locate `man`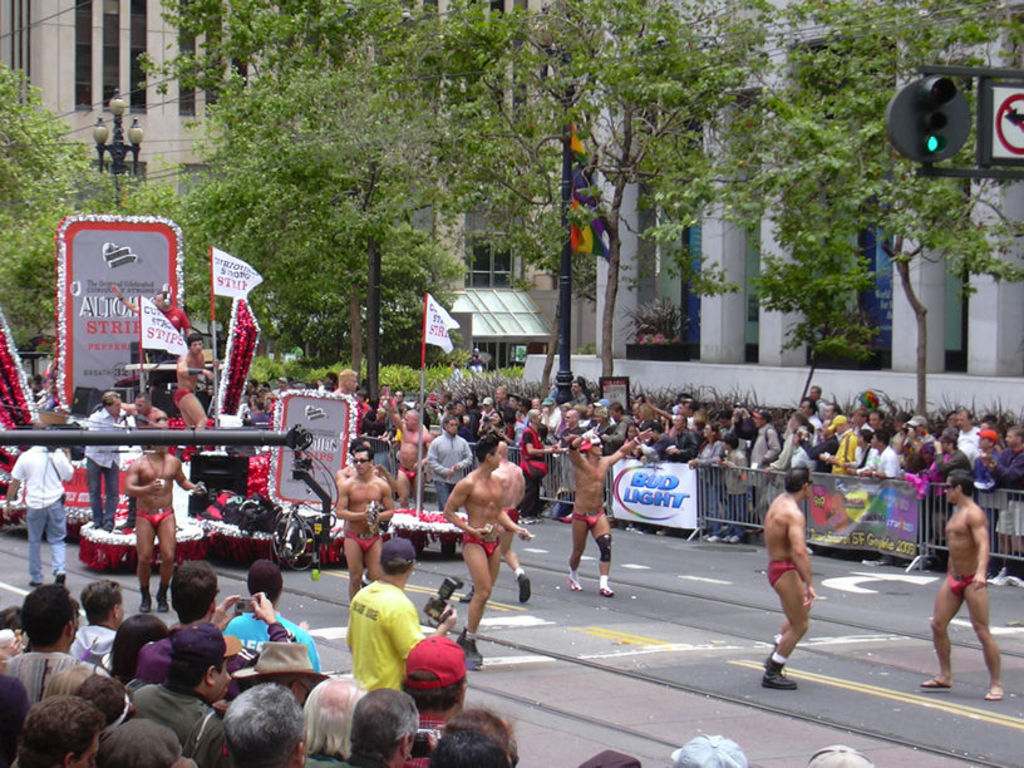
[left=331, top=683, right=443, bottom=767]
